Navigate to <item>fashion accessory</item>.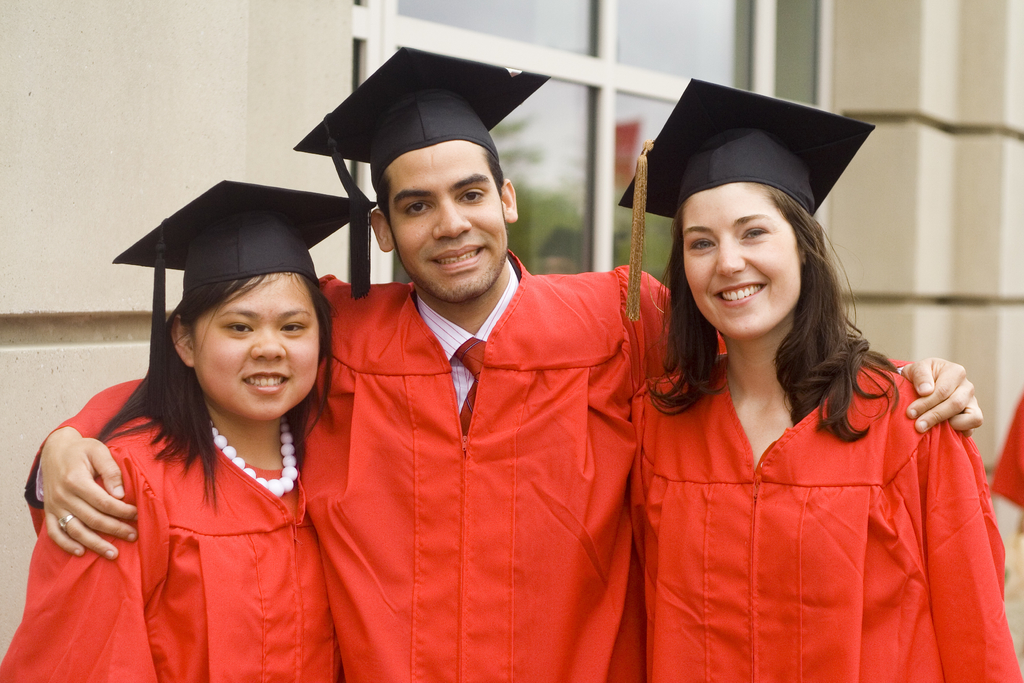
Navigation target: x1=291 y1=46 x2=554 y2=215.
